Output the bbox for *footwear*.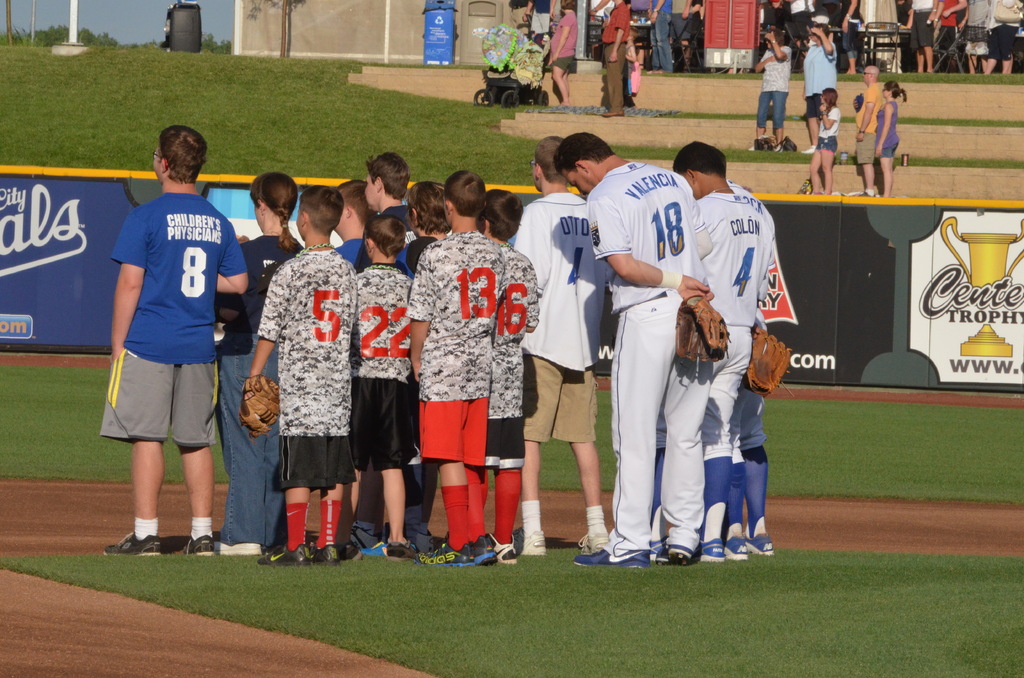
bbox=[752, 535, 772, 558].
